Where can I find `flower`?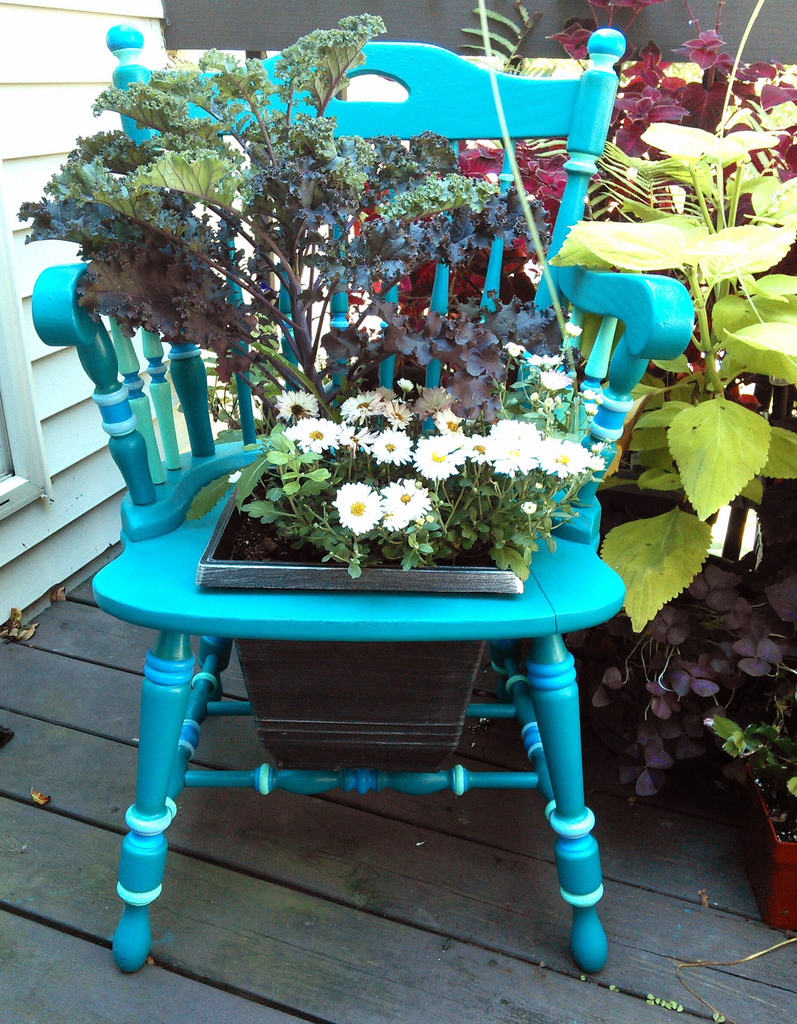
You can find it at region(384, 397, 415, 429).
